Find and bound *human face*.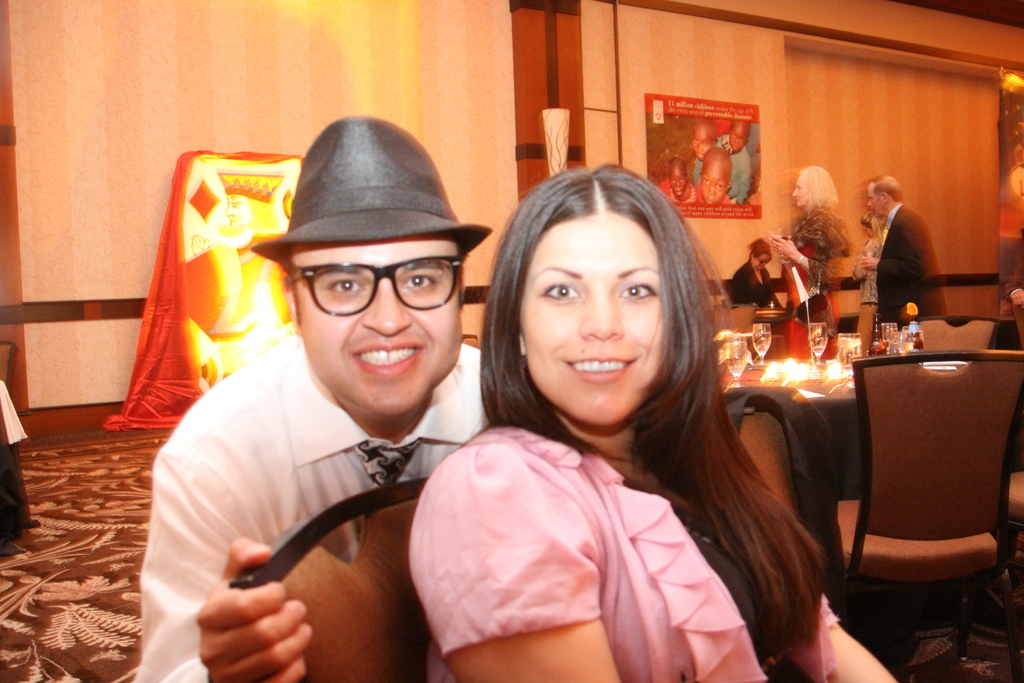
Bound: left=298, top=242, right=461, bottom=418.
